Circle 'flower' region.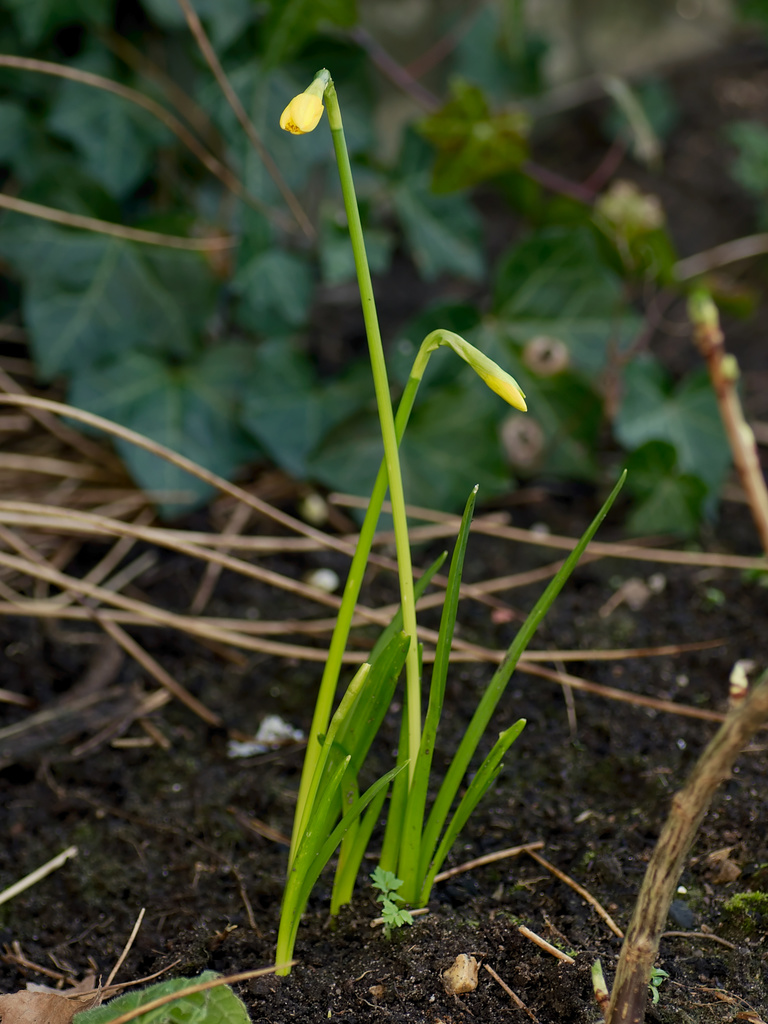
Region: 276/59/354/148.
